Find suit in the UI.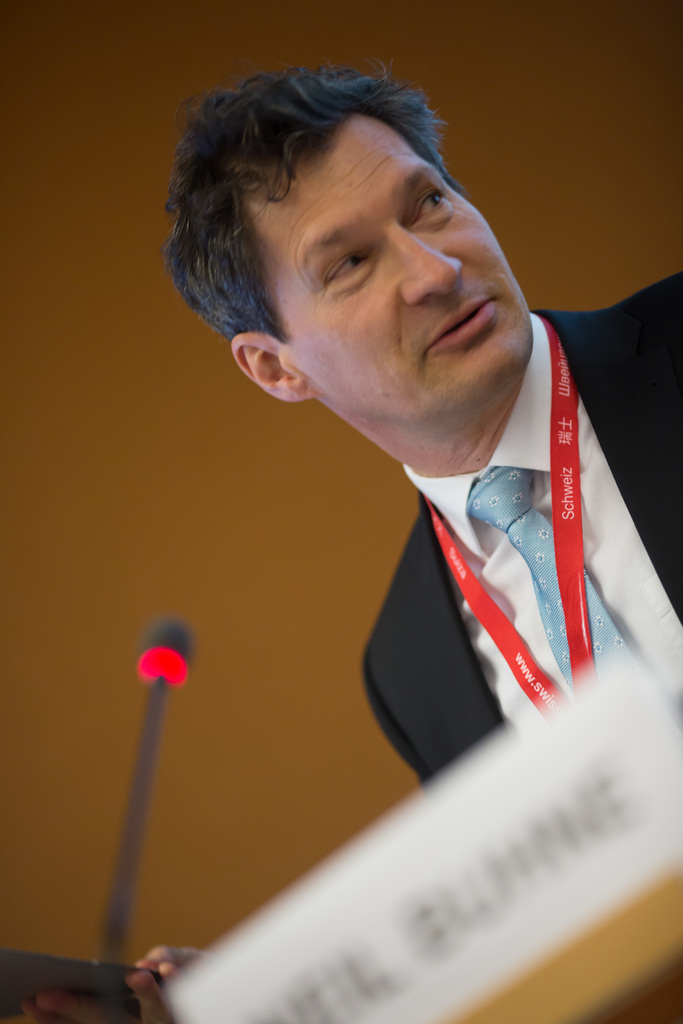
UI element at bbox(358, 274, 682, 784).
